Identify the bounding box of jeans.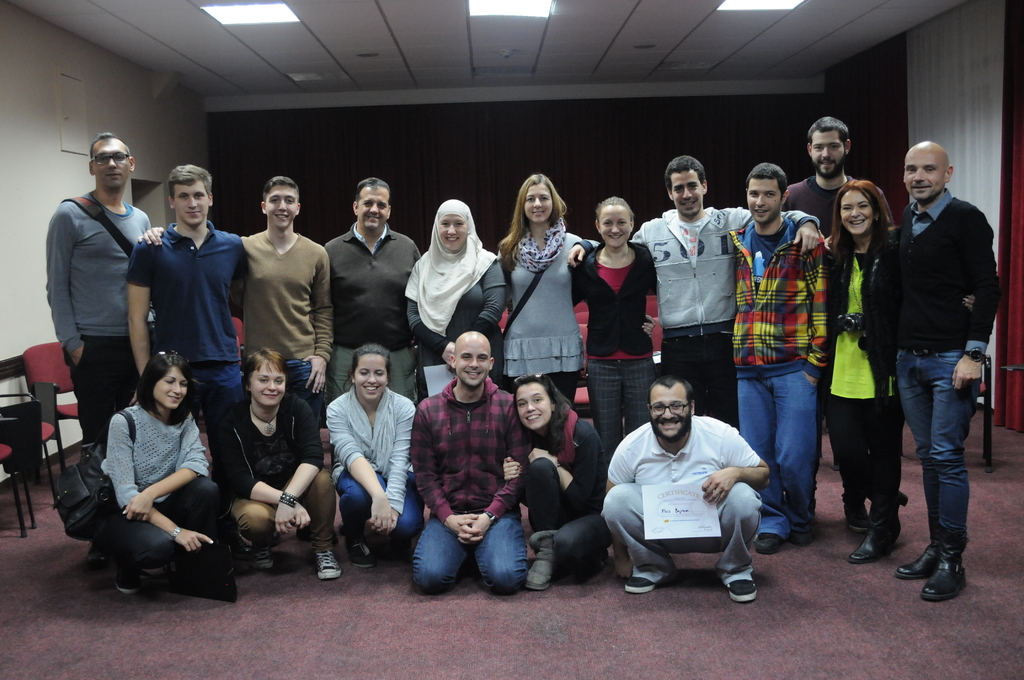
(left=177, top=364, right=243, bottom=416).
